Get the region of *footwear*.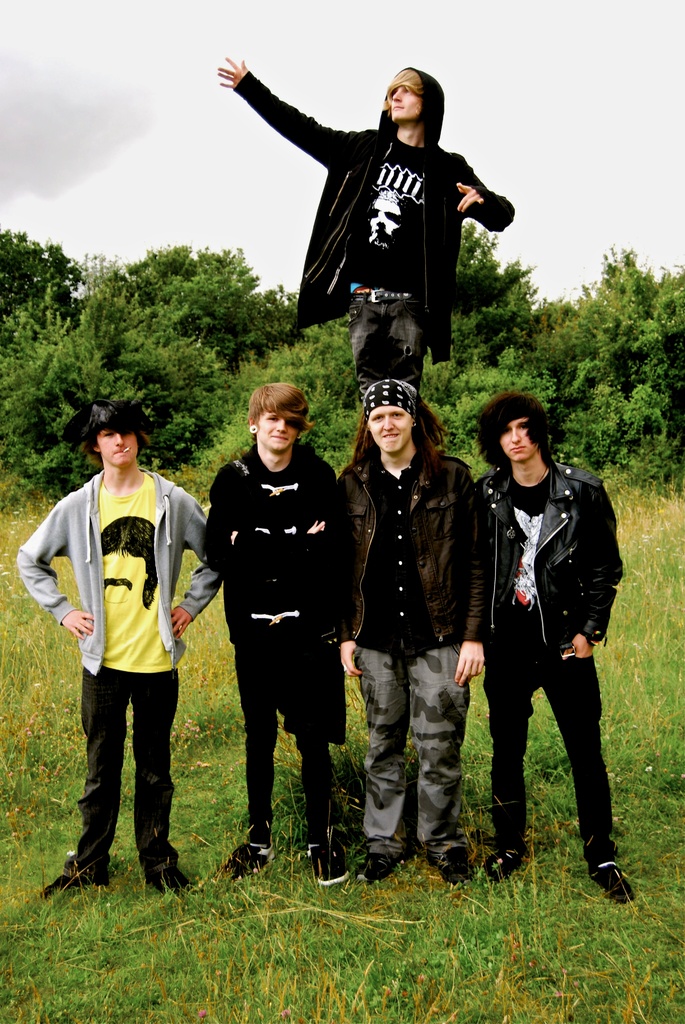
bbox=(31, 849, 111, 907).
